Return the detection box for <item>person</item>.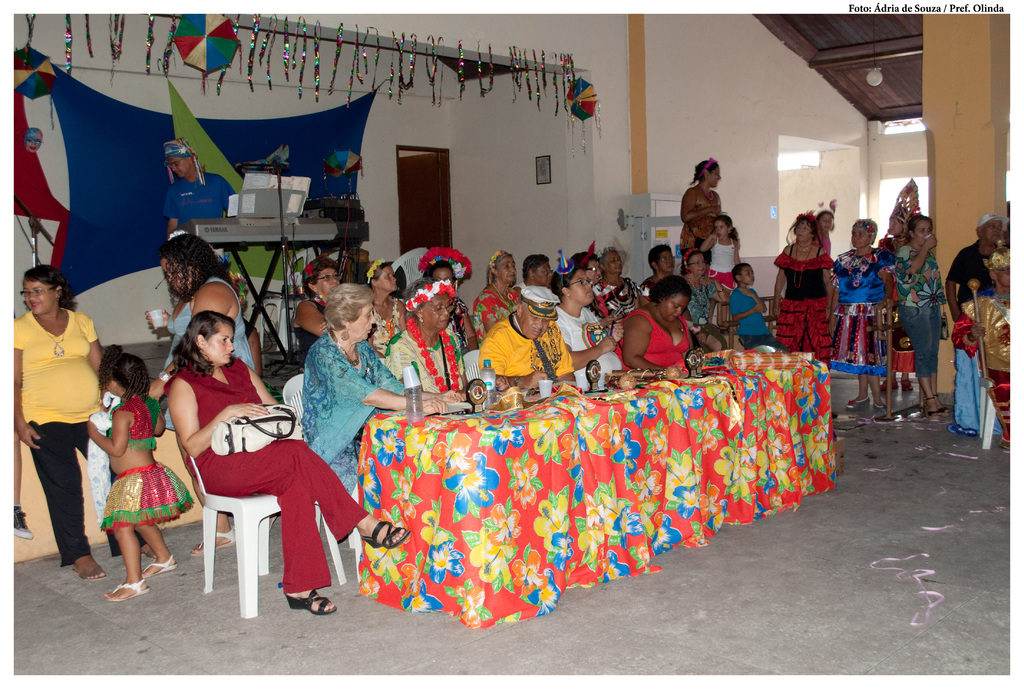
952, 237, 1023, 449.
